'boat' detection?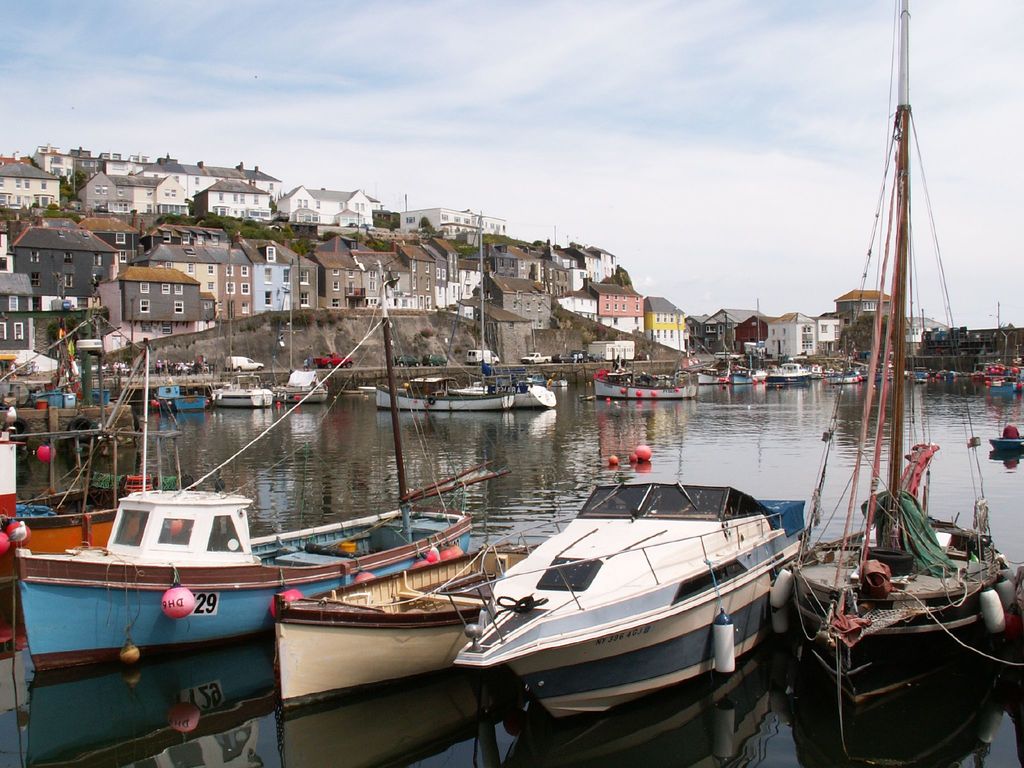
crop(0, 337, 203, 621)
